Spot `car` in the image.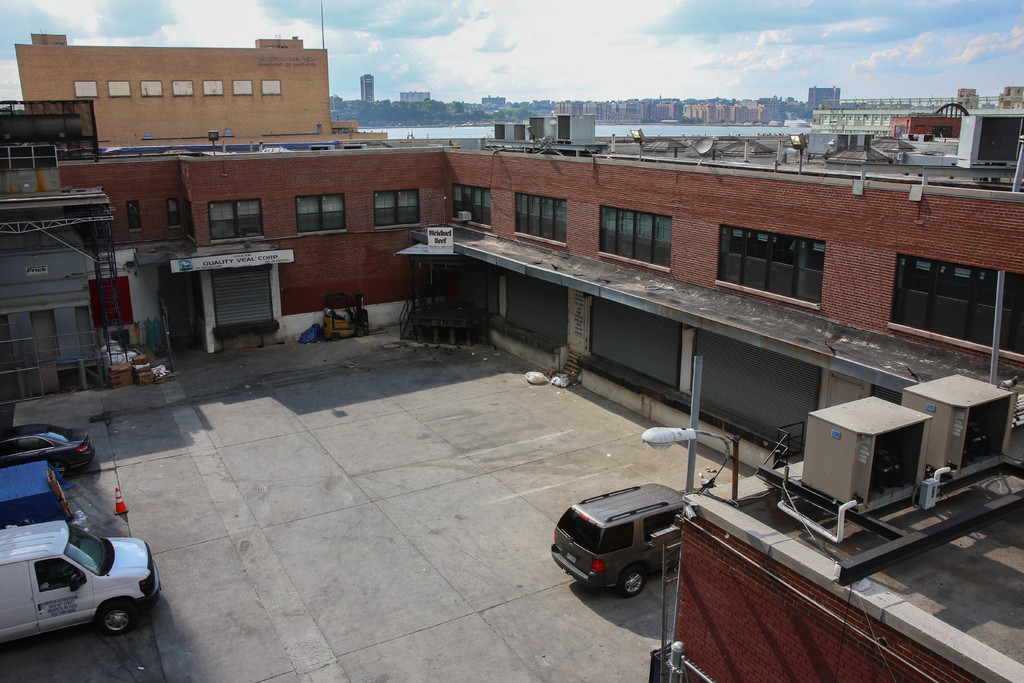
`car` found at Rect(556, 467, 710, 609).
